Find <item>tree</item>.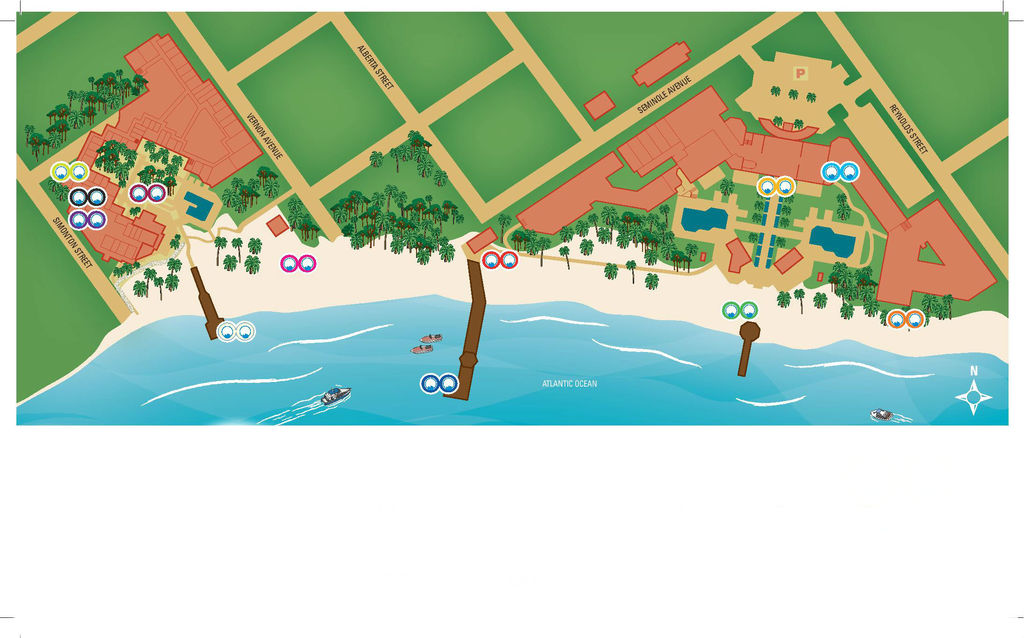
rect(516, 227, 529, 258).
